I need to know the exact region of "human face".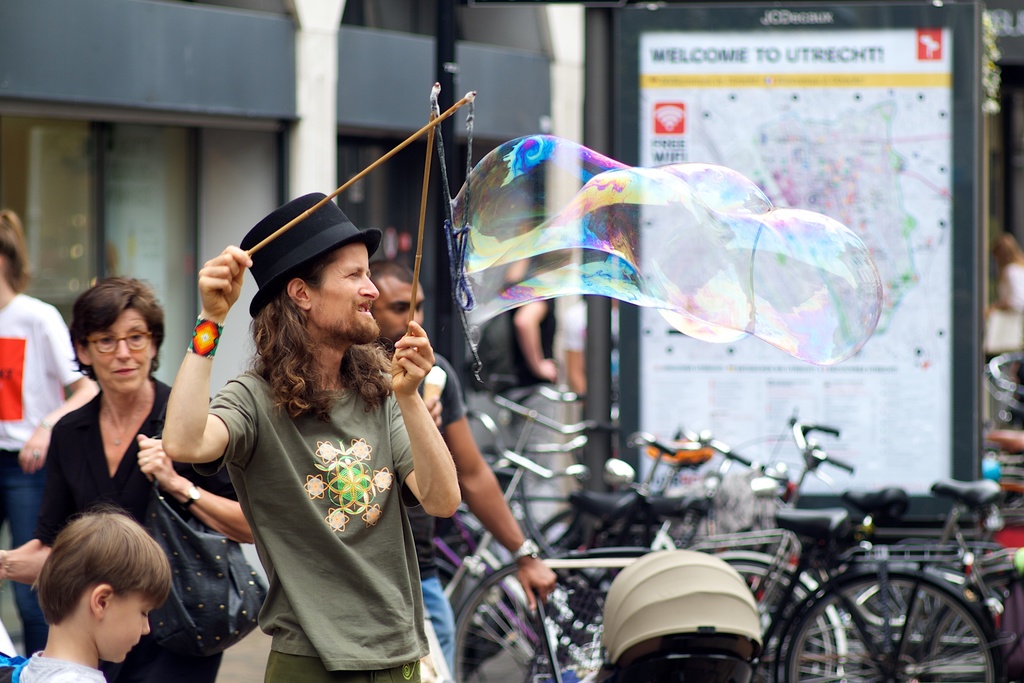
Region: {"left": 93, "top": 311, "right": 152, "bottom": 393}.
